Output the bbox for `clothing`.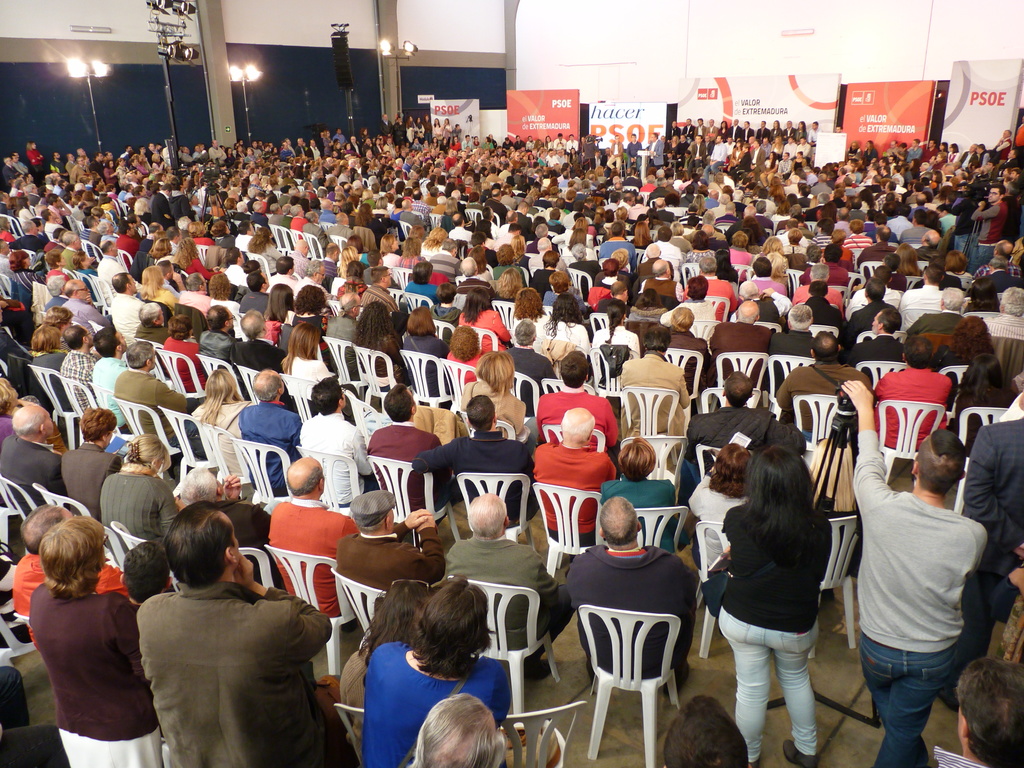
region(361, 640, 514, 767).
